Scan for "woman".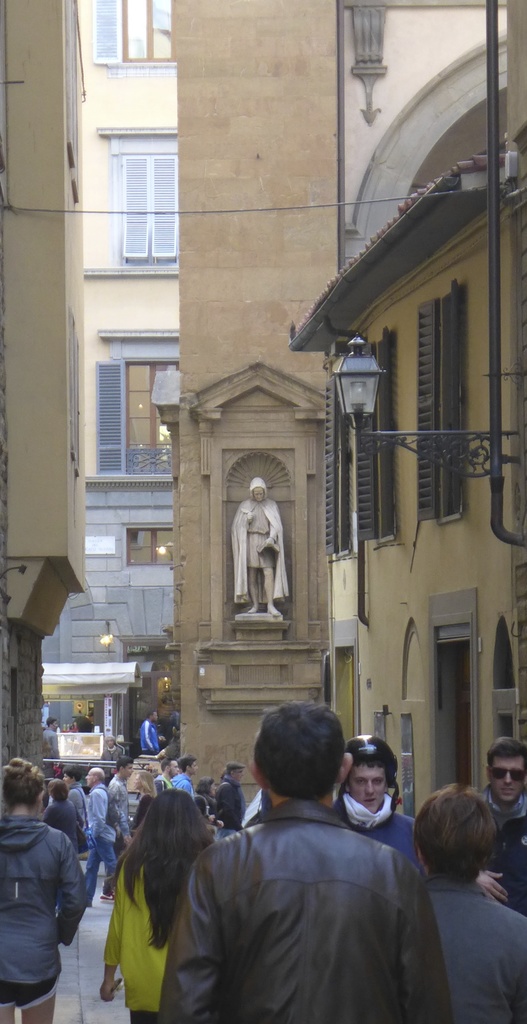
Scan result: 0:751:84:1023.
